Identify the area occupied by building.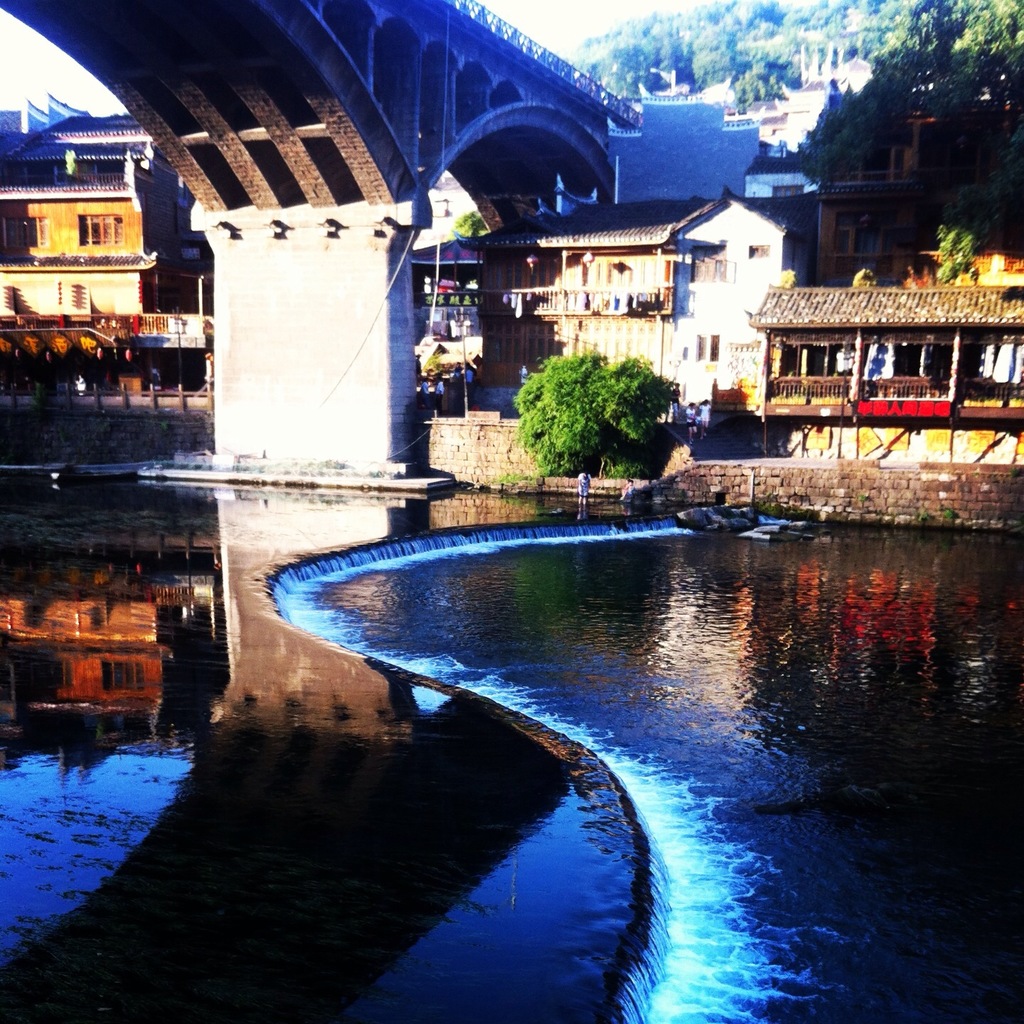
Area: <bbox>749, 286, 1023, 461</bbox>.
